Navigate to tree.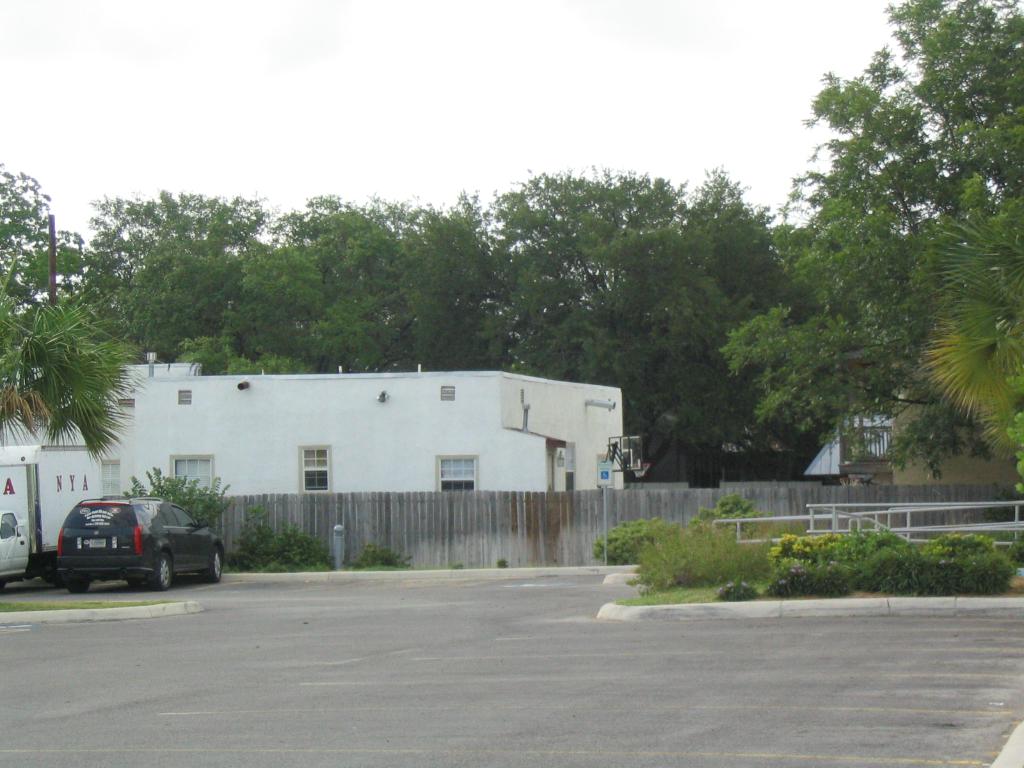
Navigation target: <region>203, 186, 422, 383</region>.
